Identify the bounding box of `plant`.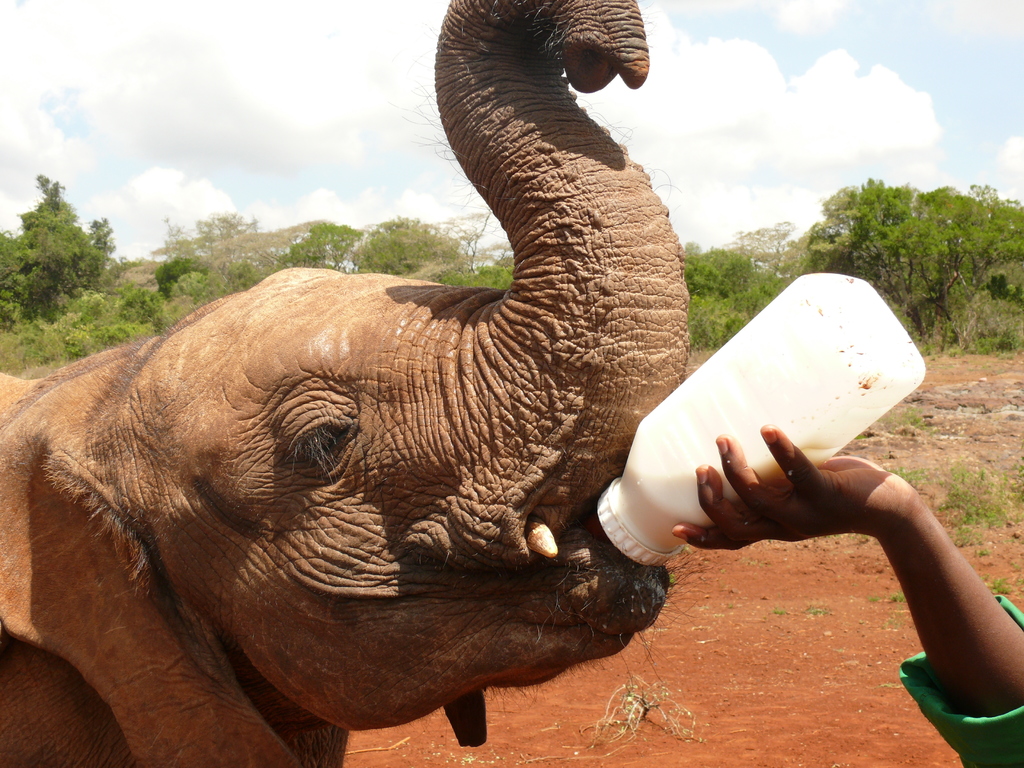
62 332 86 363.
